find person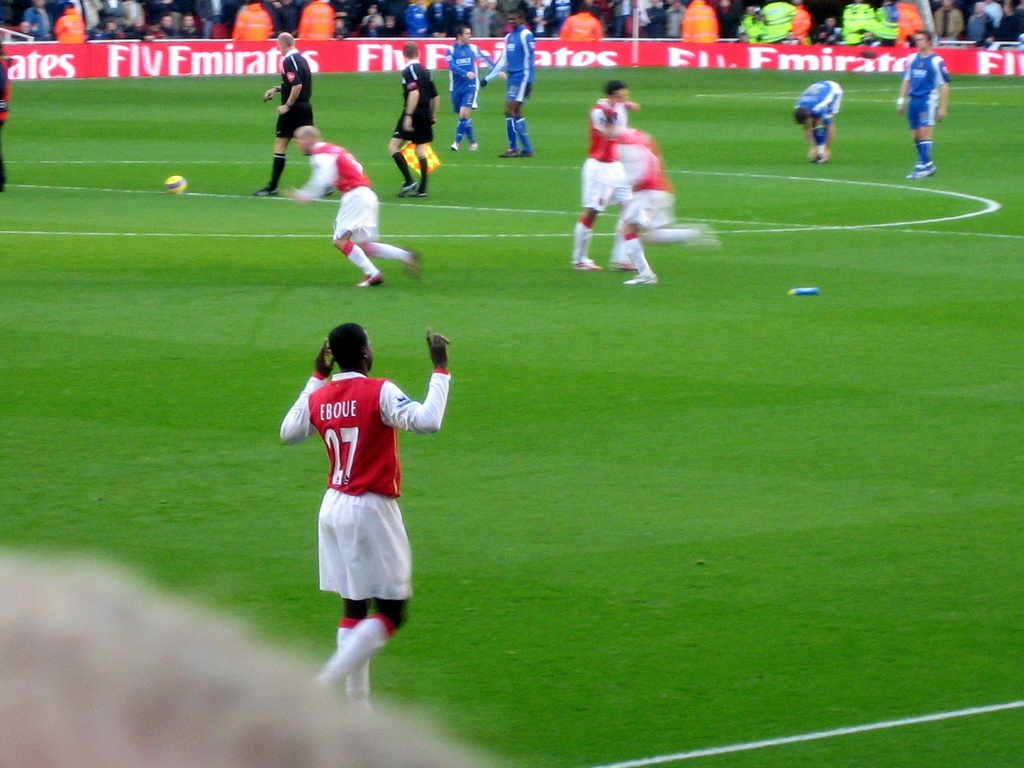
x1=383, y1=62, x2=436, y2=195
